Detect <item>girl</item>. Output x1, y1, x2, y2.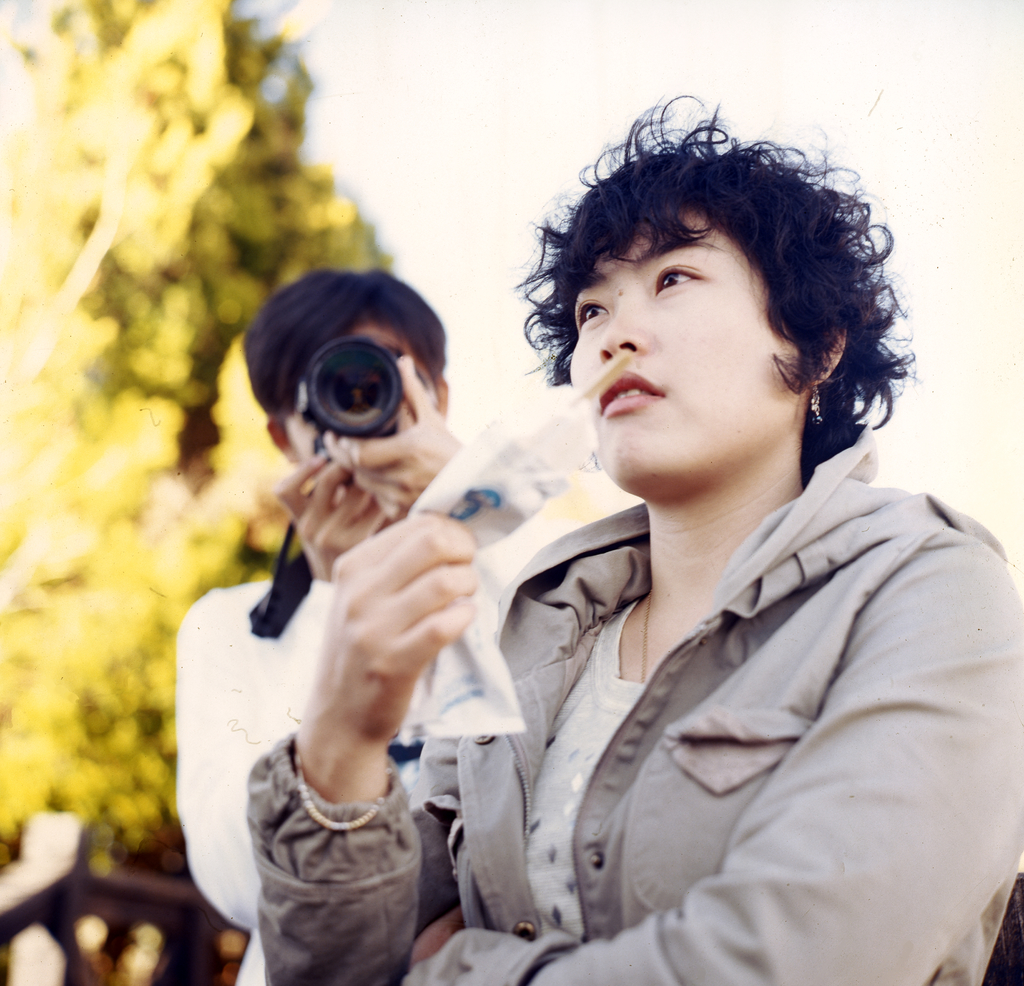
247, 93, 1023, 985.
